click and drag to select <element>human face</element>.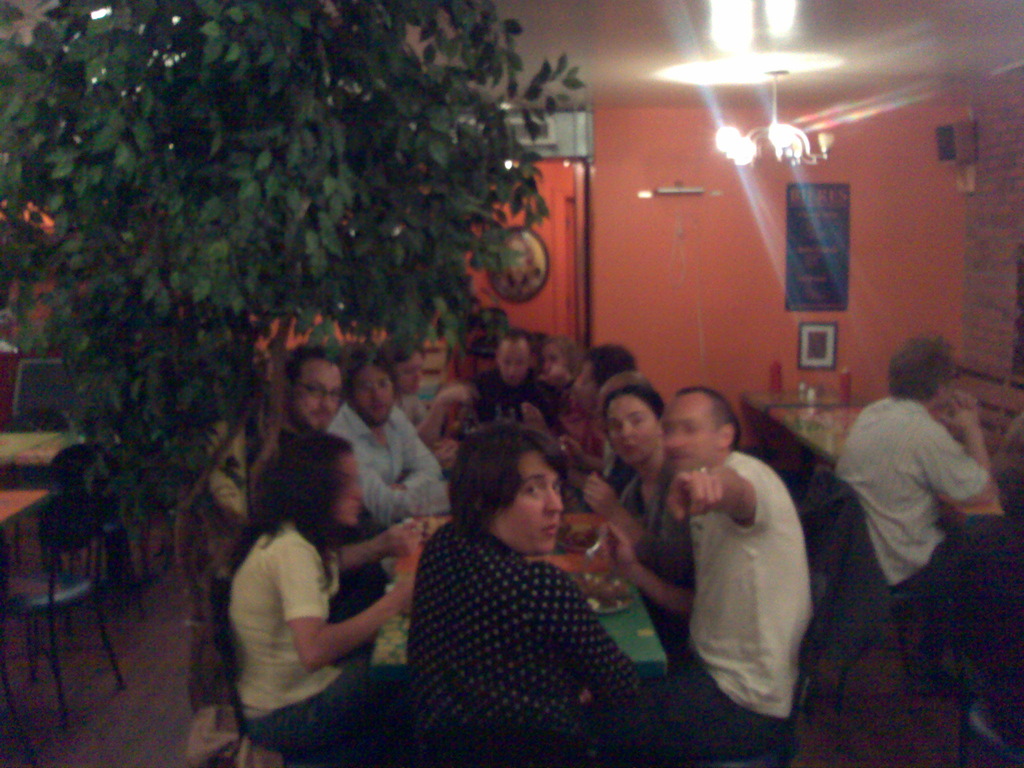
Selection: (x1=397, y1=347, x2=419, y2=390).
